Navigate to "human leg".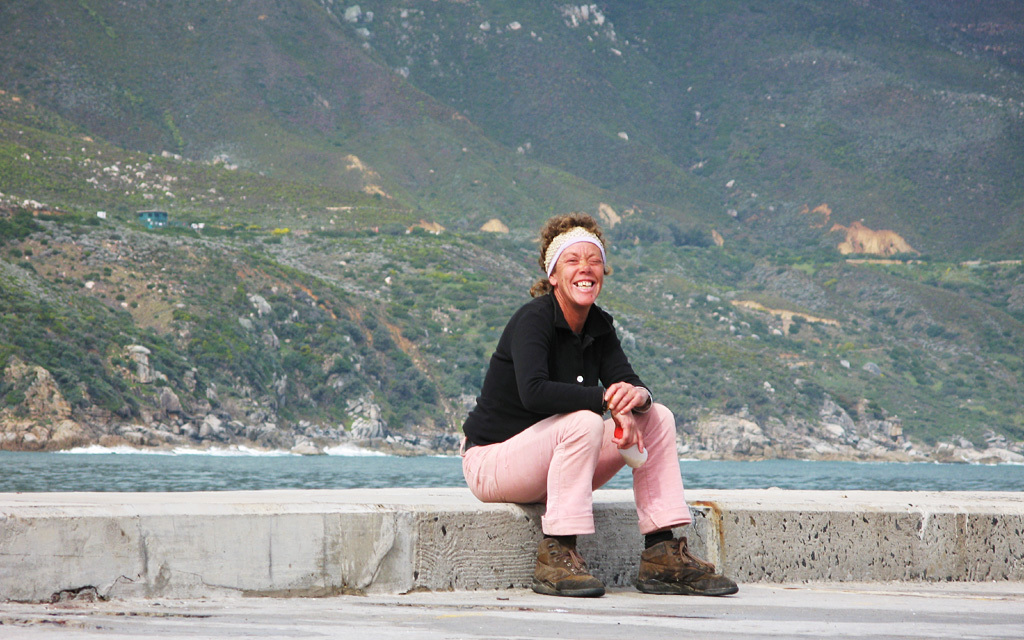
Navigation target: 599 402 728 600.
